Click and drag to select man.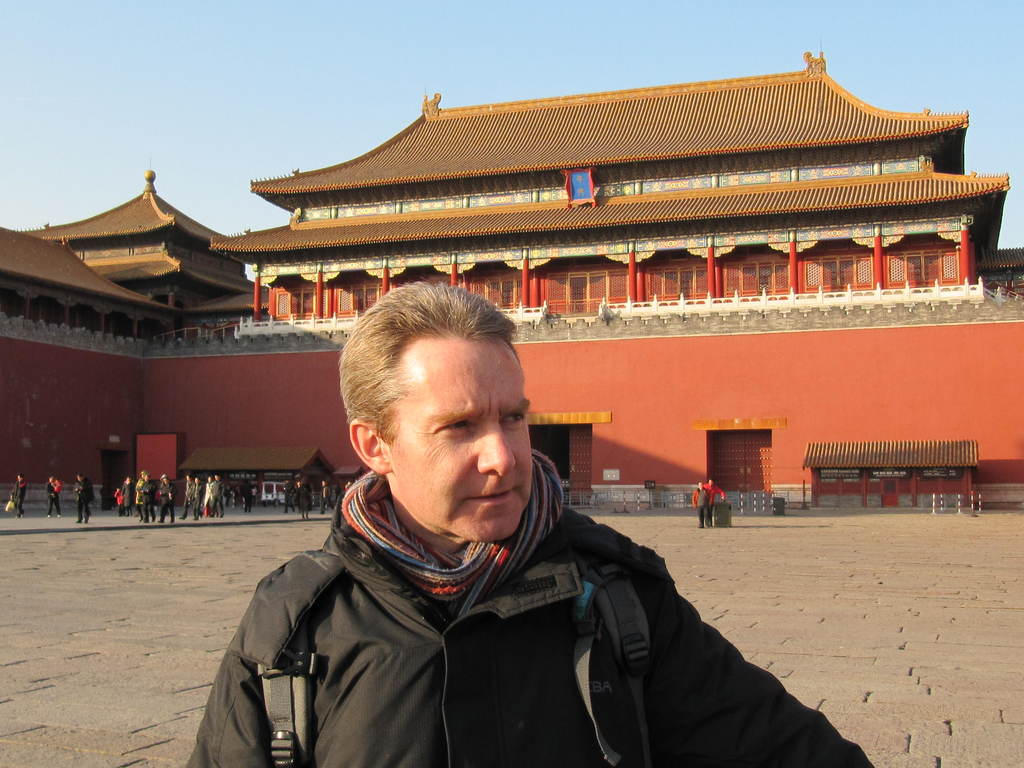
Selection: 159, 474, 175, 522.
